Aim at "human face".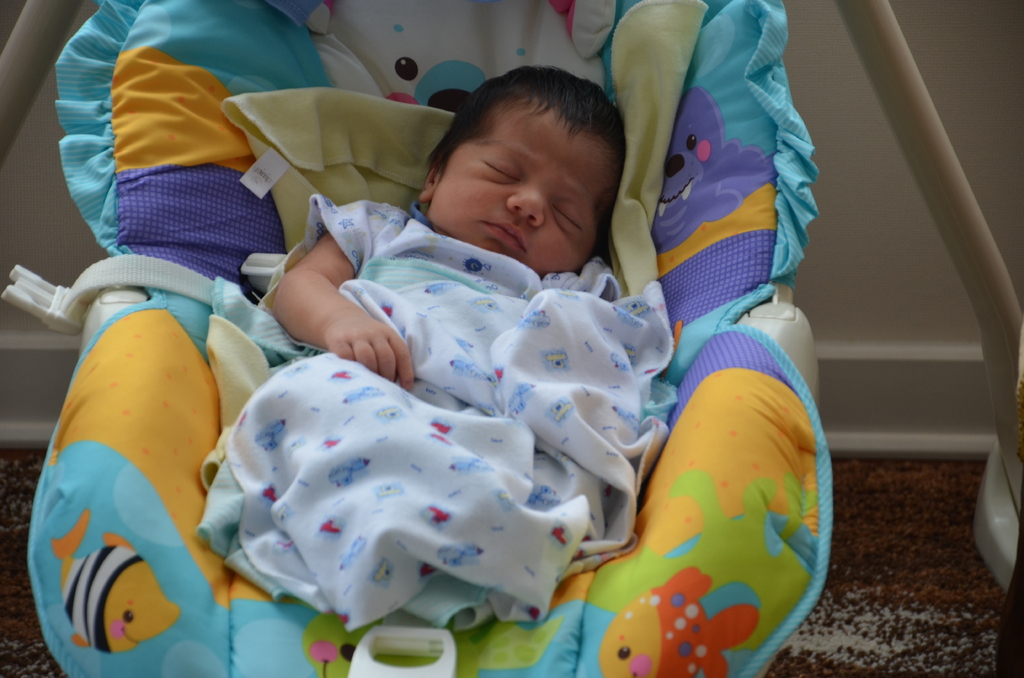
Aimed at [427,108,617,278].
